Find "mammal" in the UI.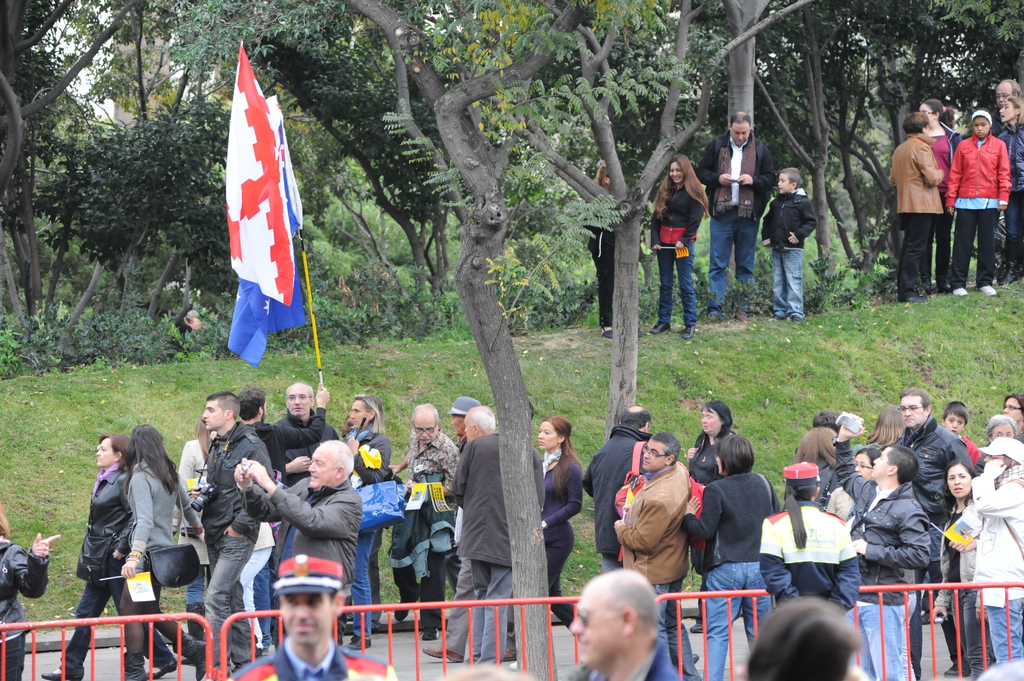
UI element at detection(948, 115, 1012, 298).
